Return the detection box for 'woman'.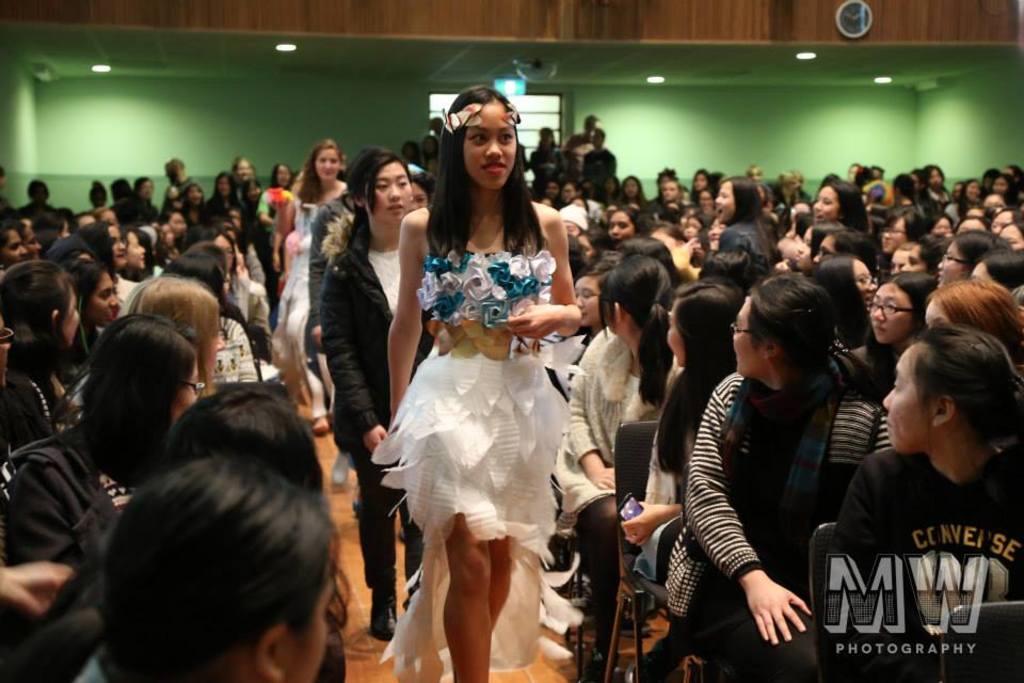
select_region(951, 179, 982, 231).
